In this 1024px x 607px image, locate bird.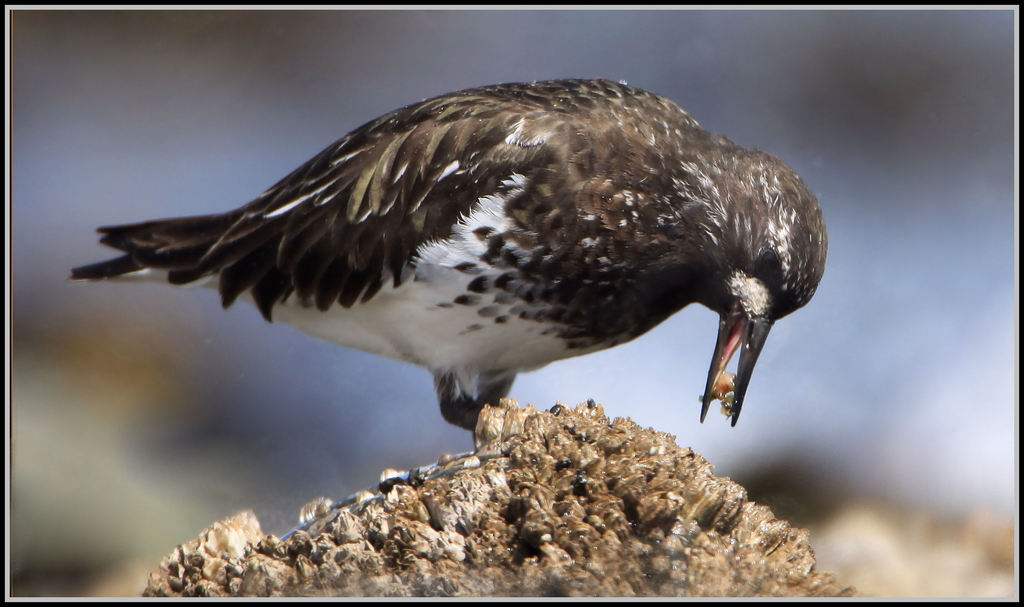
Bounding box: x1=92, y1=81, x2=810, y2=480.
